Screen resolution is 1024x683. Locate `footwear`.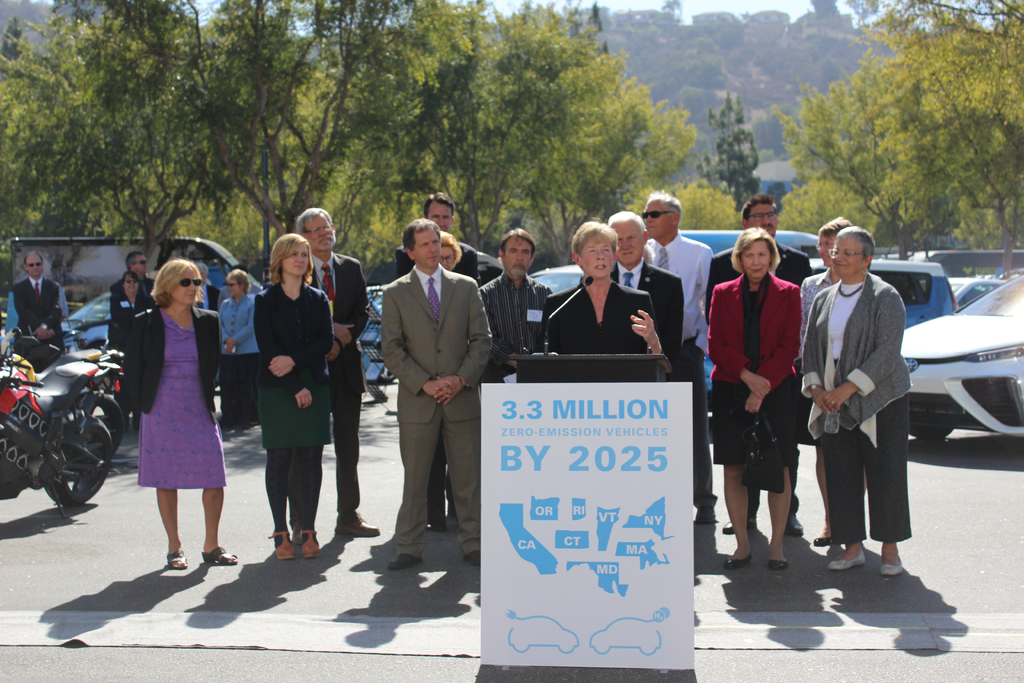
{"left": 726, "top": 548, "right": 753, "bottom": 568}.
